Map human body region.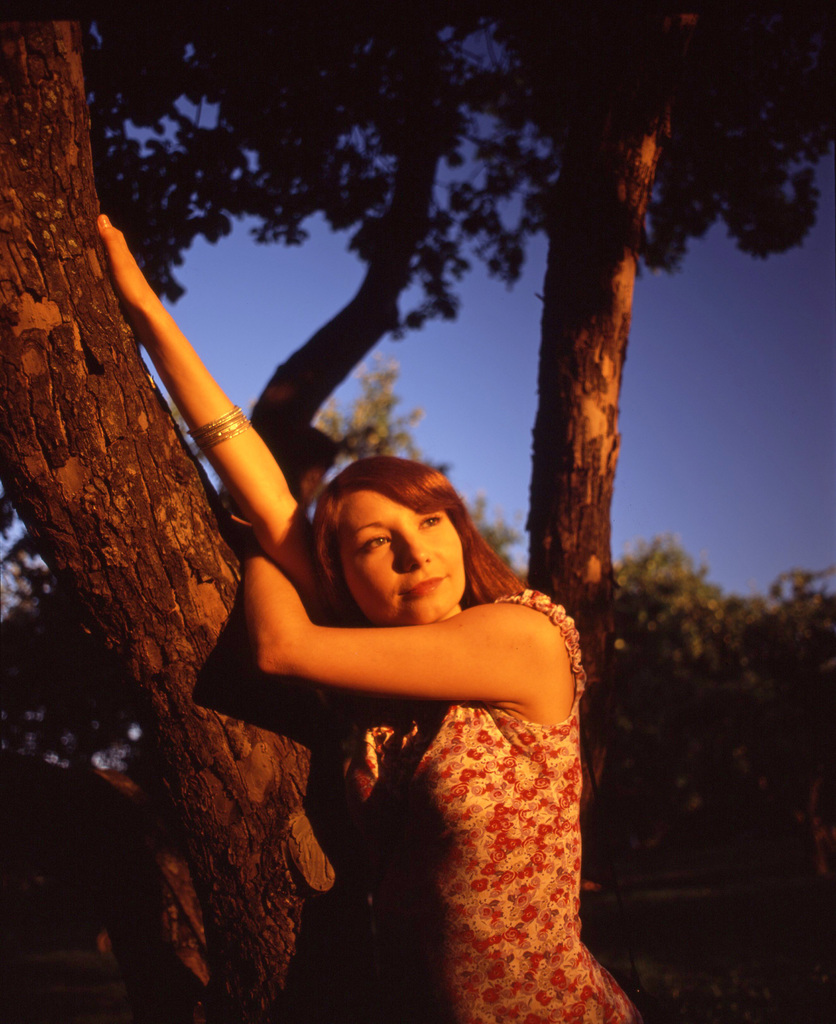
Mapped to left=99, top=208, right=645, bottom=1023.
